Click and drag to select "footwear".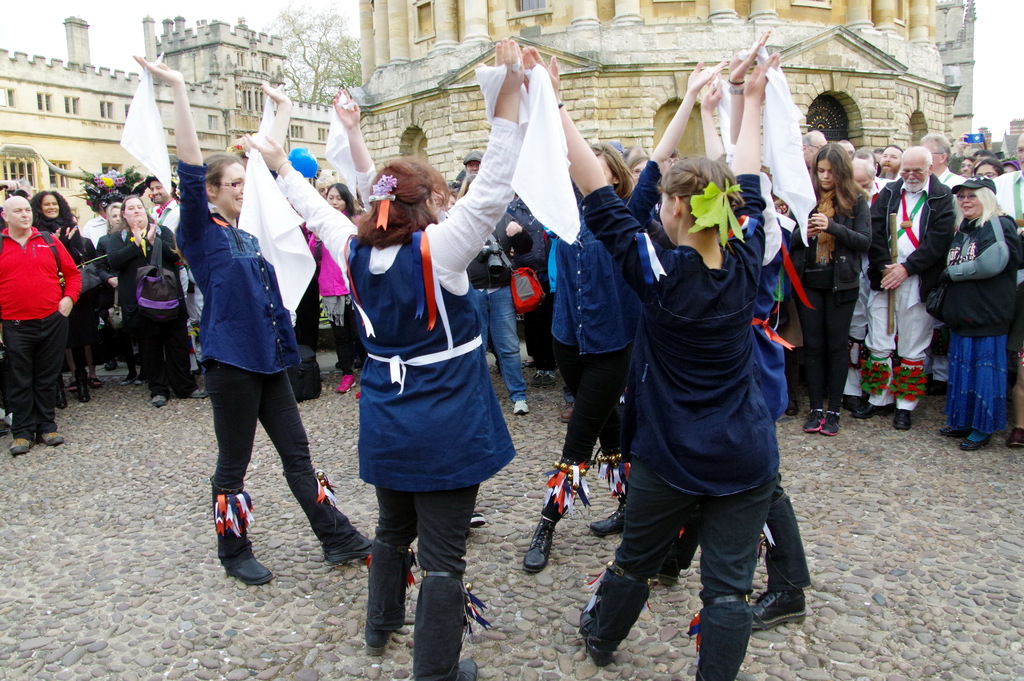
Selection: <box>363,623,390,657</box>.
